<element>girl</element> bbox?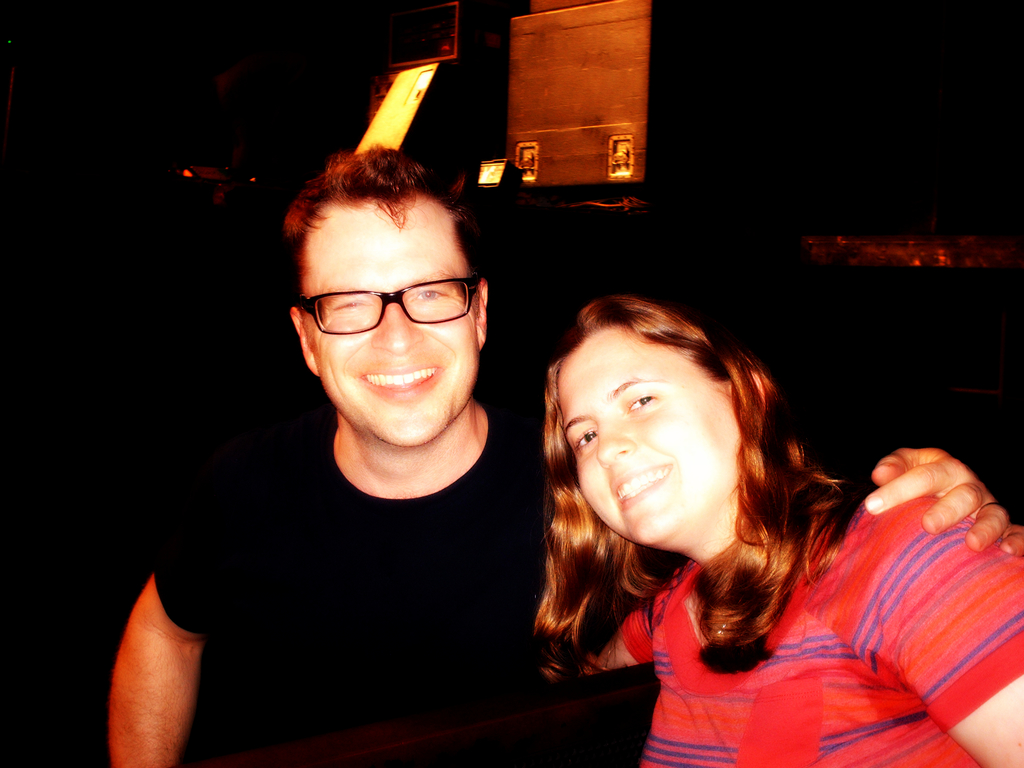
region(526, 281, 1023, 767)
